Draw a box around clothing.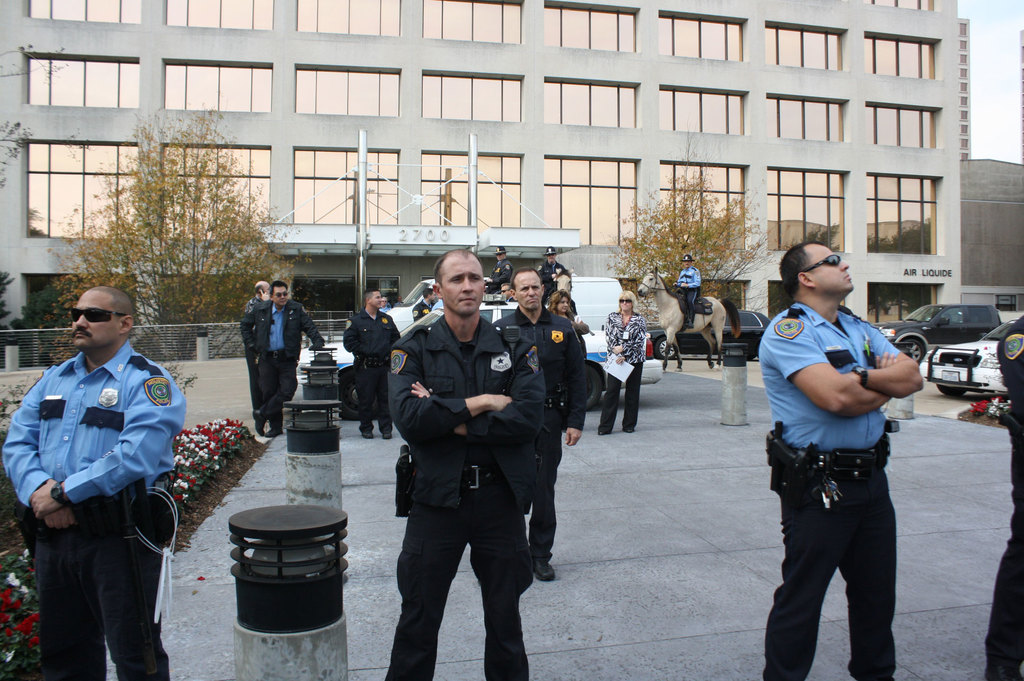
[13,312,189,643].
